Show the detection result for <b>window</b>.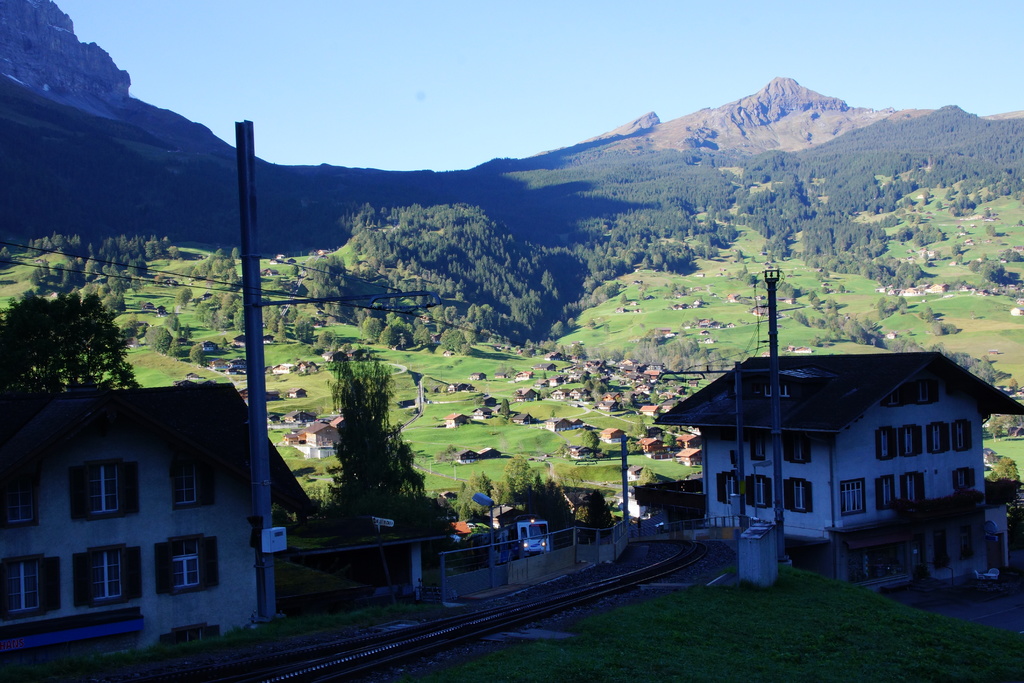
{"x1": 1, "y1": 557, "x2": 49, "y2": 617}.
